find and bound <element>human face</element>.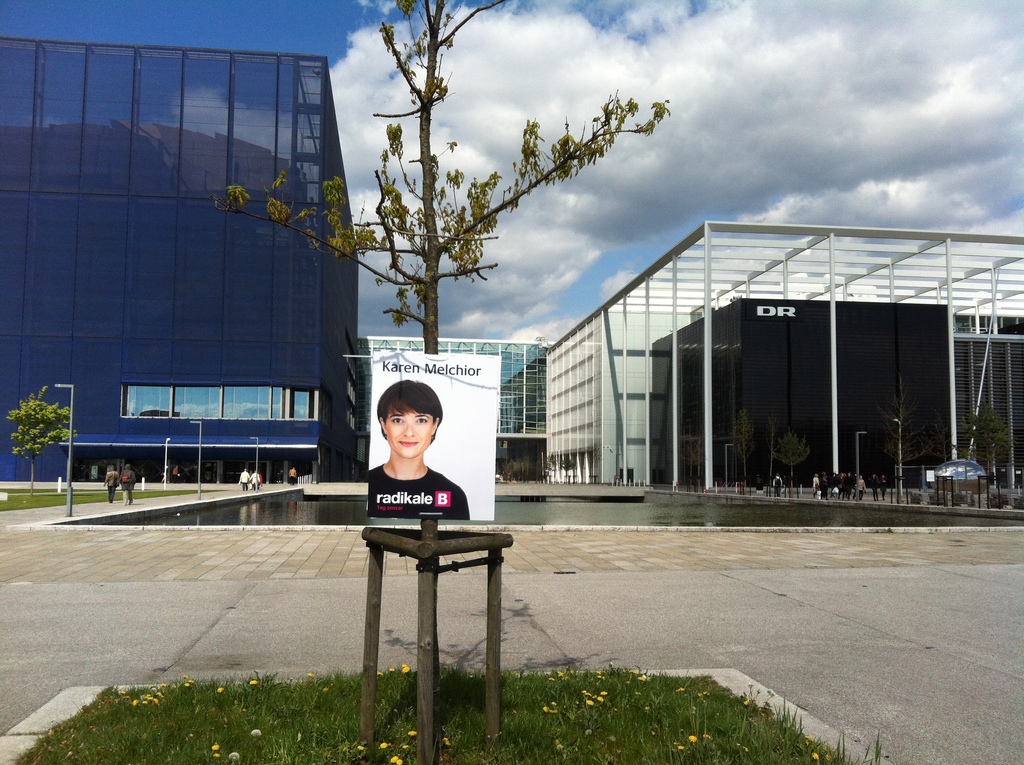
Bound: 384, 407, 434, 462.
